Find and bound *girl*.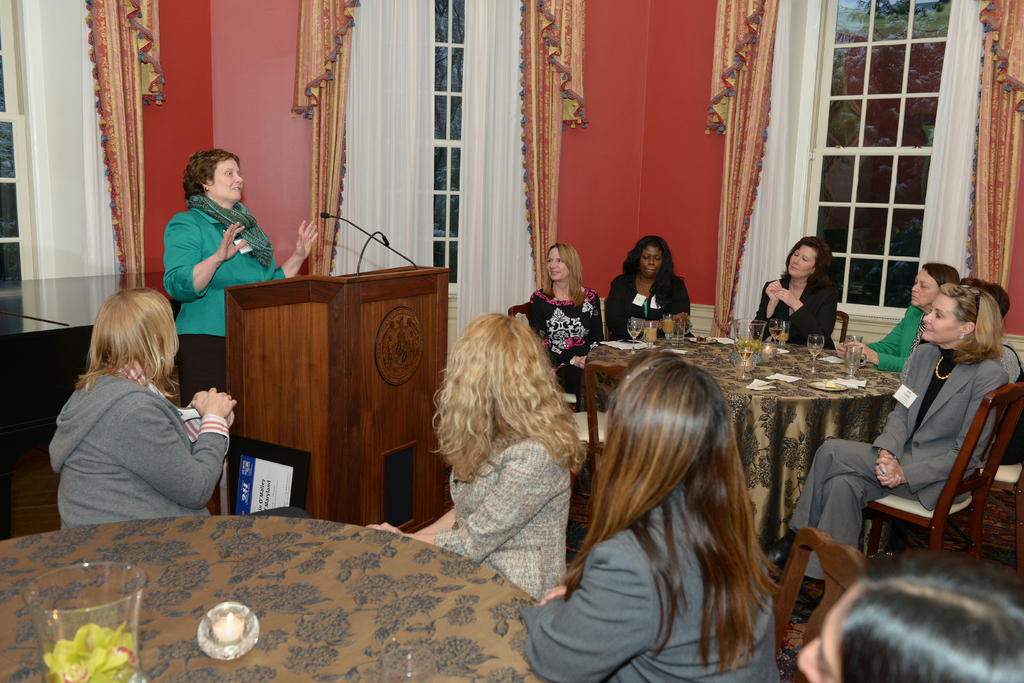
Bound: <bbox>371, 309, 584, 599</bbox>.
